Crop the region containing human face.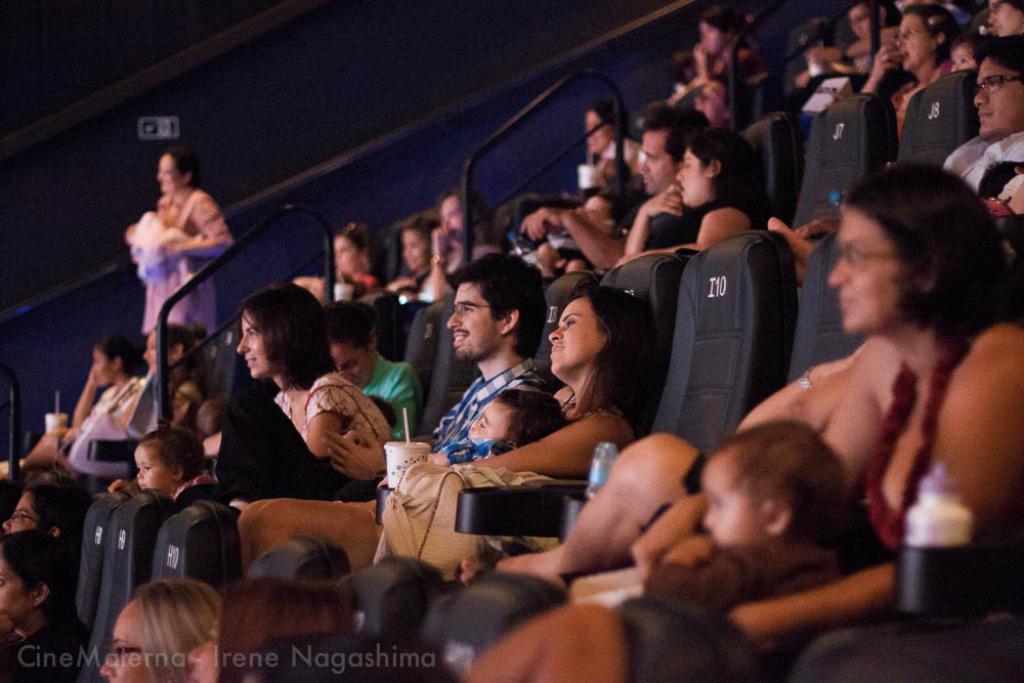
Crop region: detection(332, 237, 364, 279).
